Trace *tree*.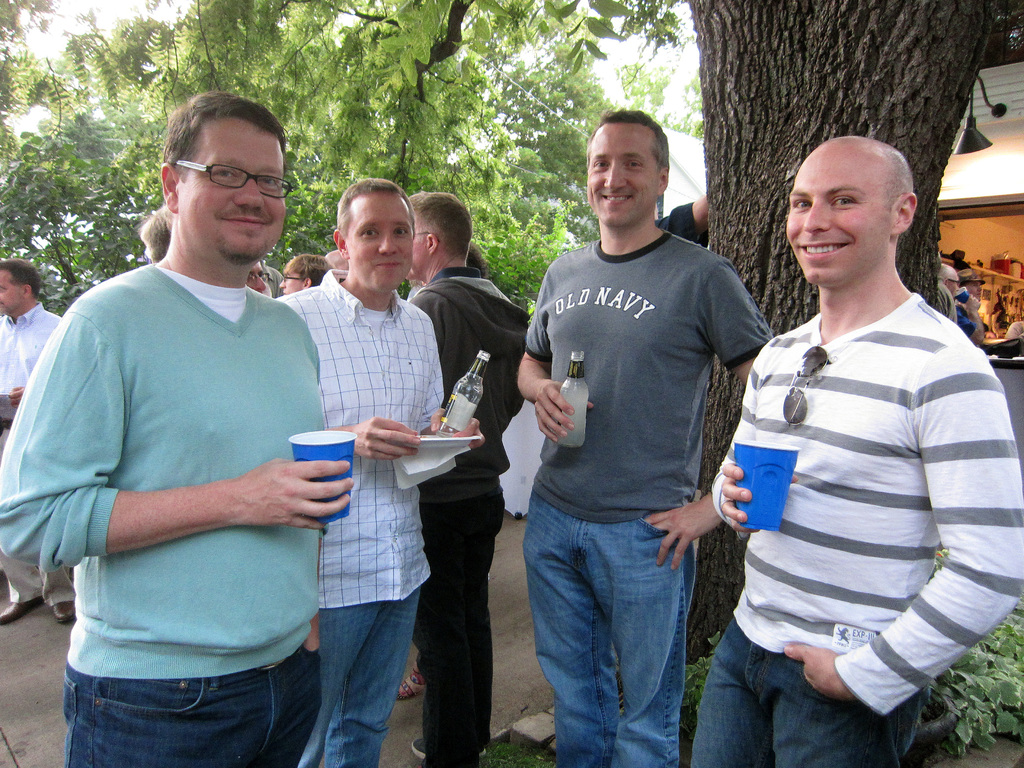
Traced to rect(20, 88, 166, 190).
